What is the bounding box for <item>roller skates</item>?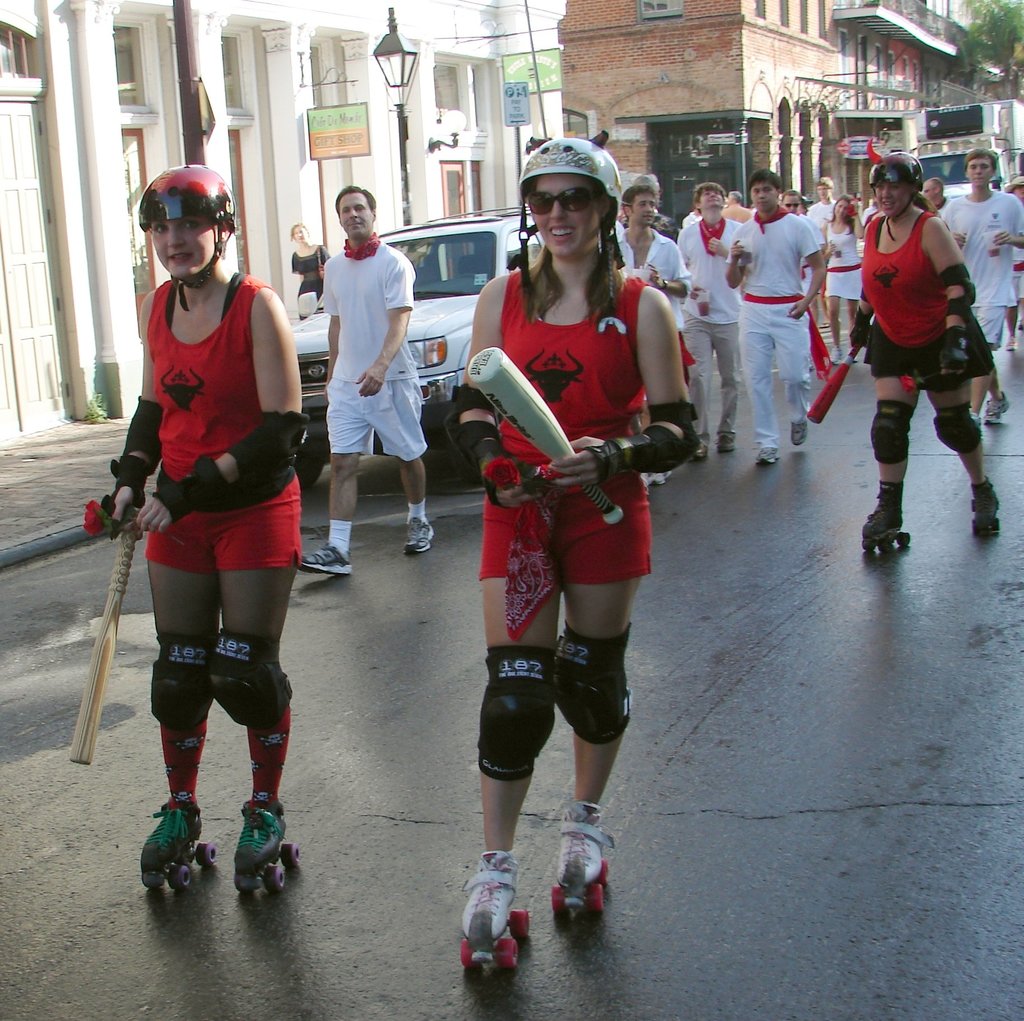
[x1=234, y1=798, x2=301, y2=892].
